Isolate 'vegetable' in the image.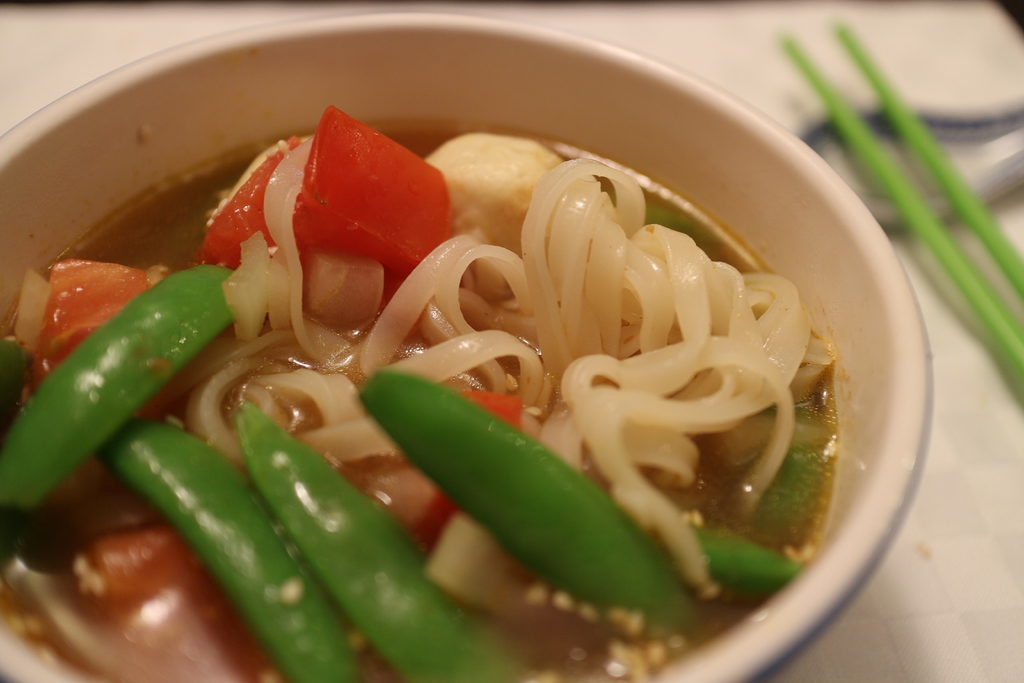
Isolated region: (left=237, top=402, right=536, bottom=682).
